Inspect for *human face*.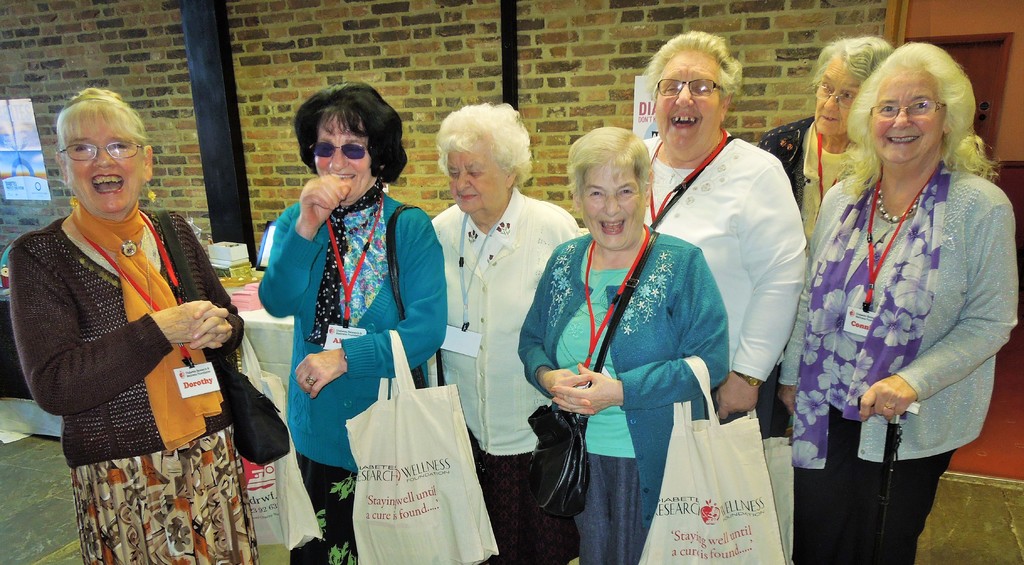
Inspection: box(448, 148, 511, 219).
